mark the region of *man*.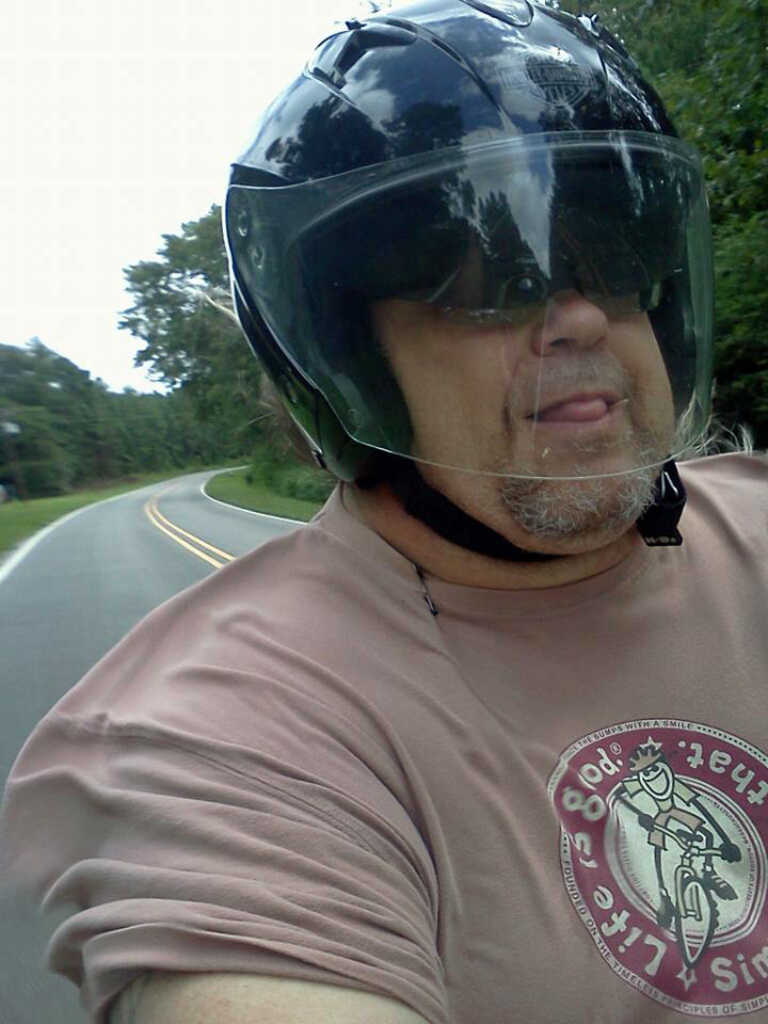
Region: x1=37 y1=48 x2=767 y2=982.
